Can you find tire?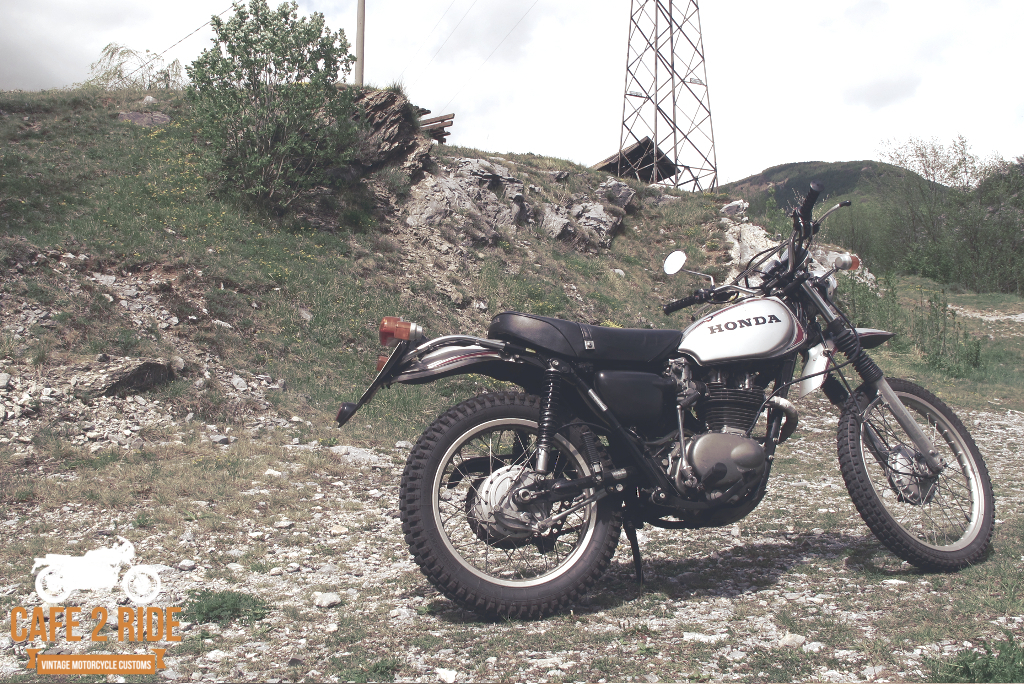
Yes, bounding box: {"left": 403, "top": 372, "right": 643, "bottom": 631}.
